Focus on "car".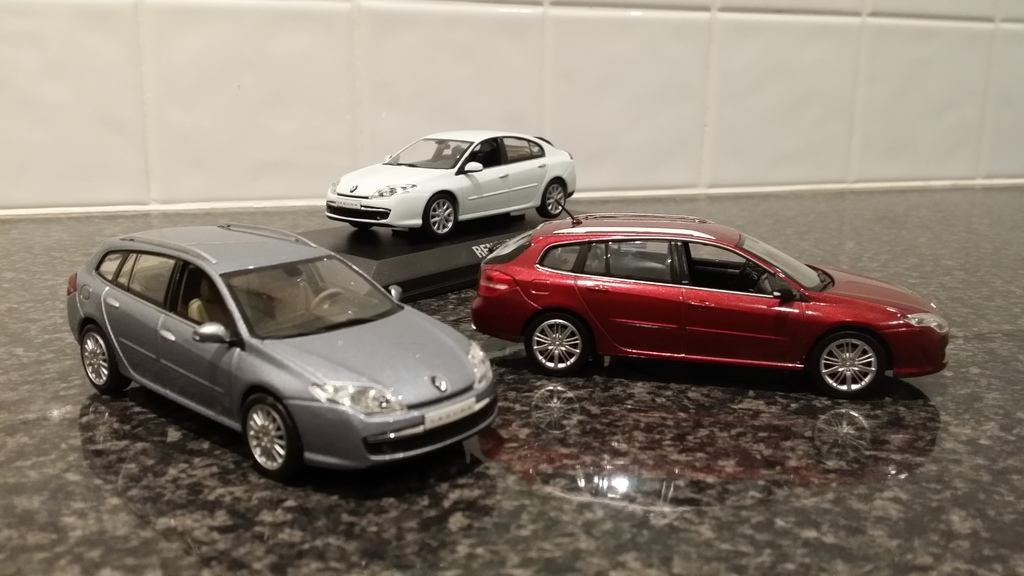
Focused at region(322, 131, 575, 241).
